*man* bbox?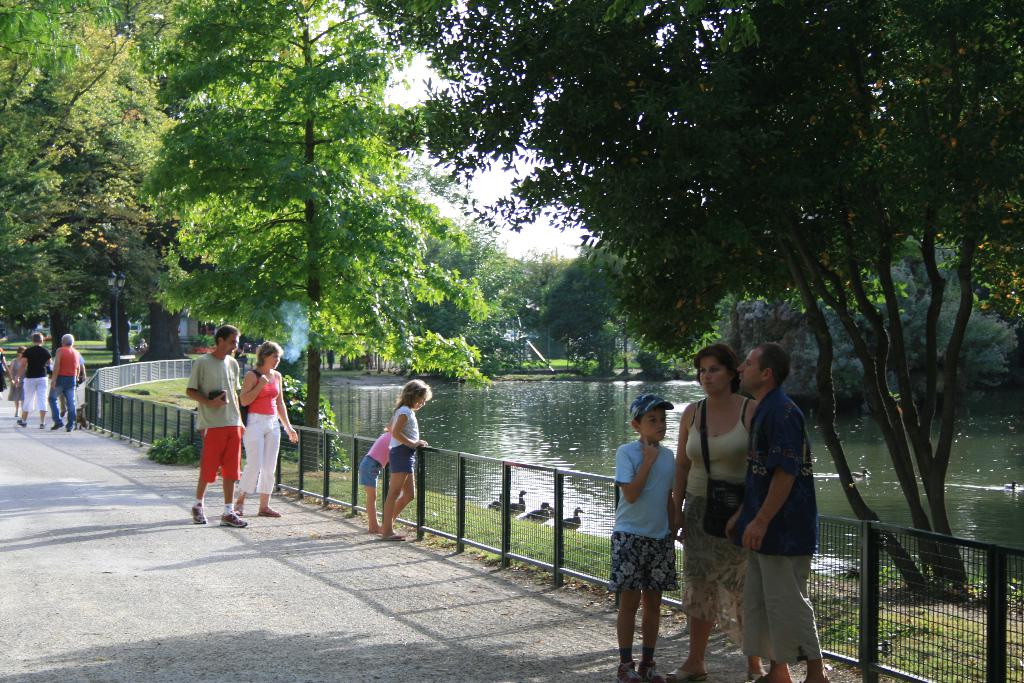
186,320,253,530
